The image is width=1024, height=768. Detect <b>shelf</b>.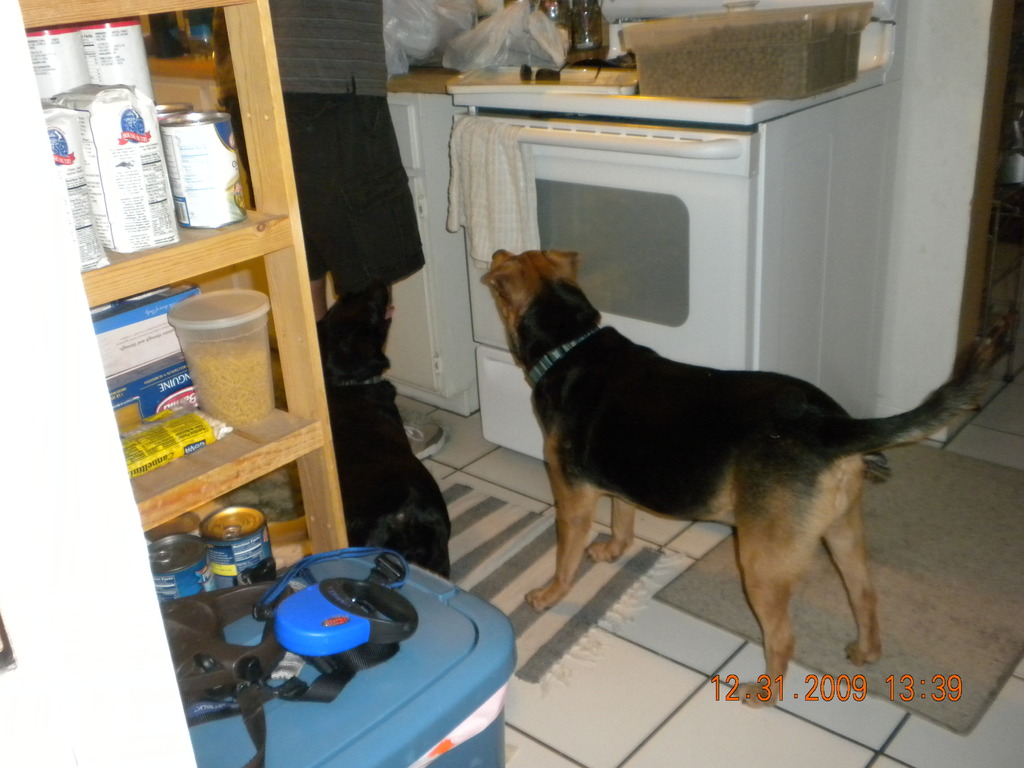
Detection: region(44, 21, 380, 600).
